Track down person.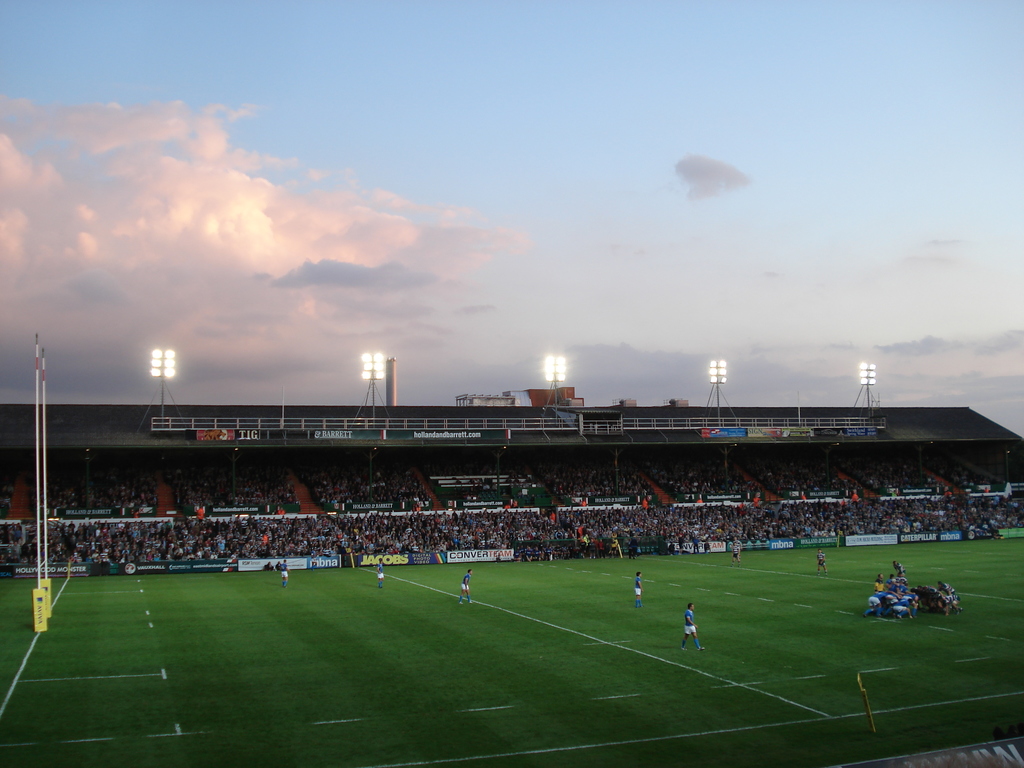
Tracked to [left=280, top=559, right=289, bottom=586].
